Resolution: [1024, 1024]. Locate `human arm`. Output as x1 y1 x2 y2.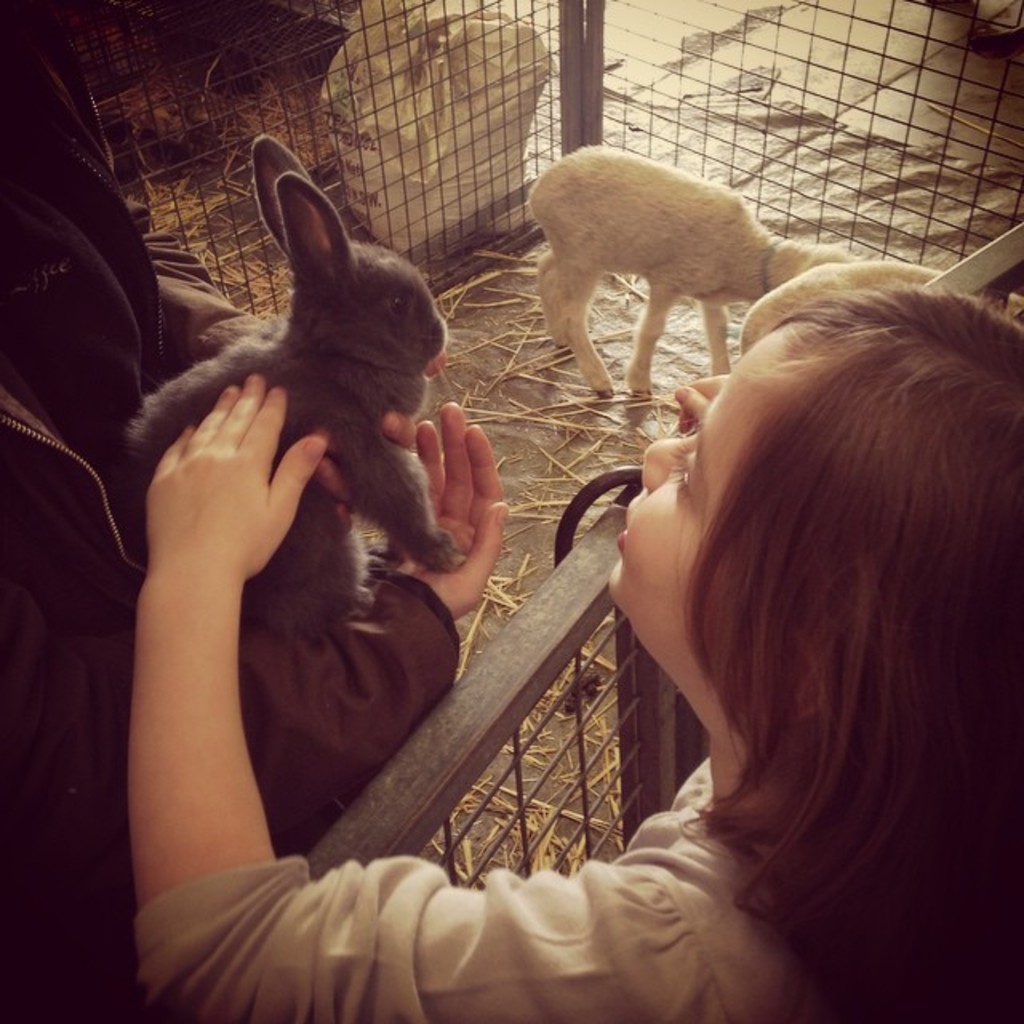
133 210 413 542.
